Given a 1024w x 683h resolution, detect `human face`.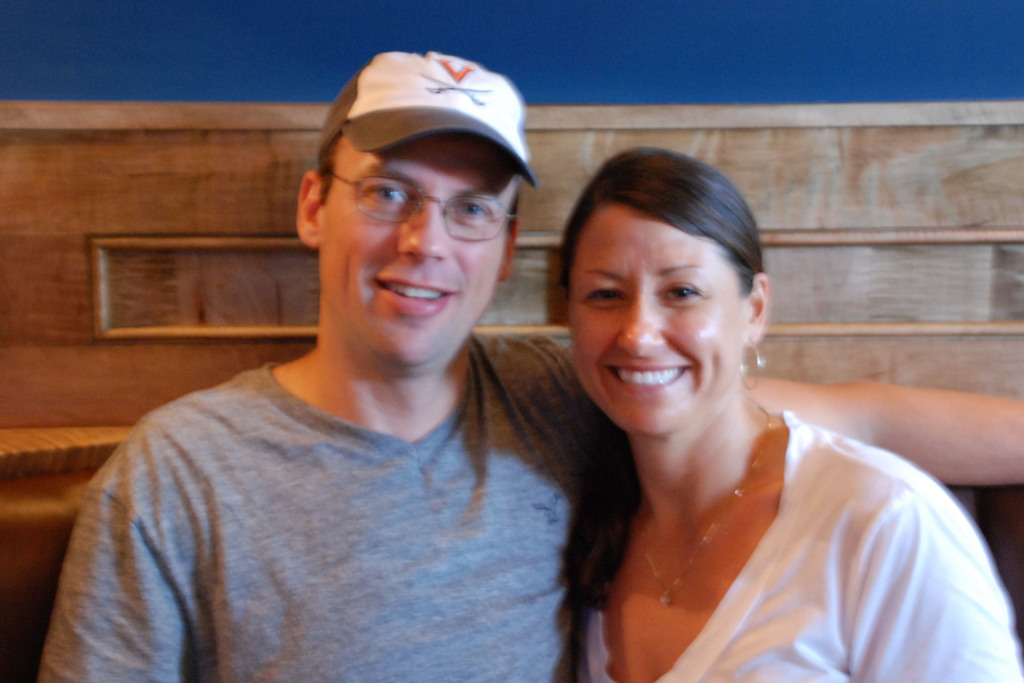
<bbox>569, 204, 742, 436</bbox>.
